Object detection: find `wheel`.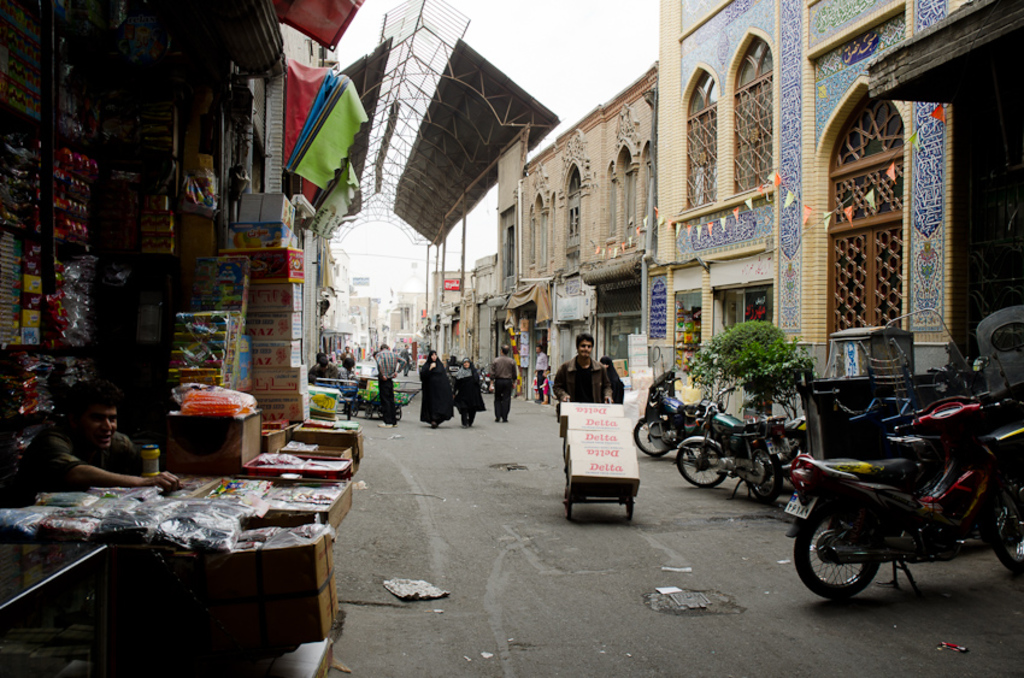
(743,443,785,503).
